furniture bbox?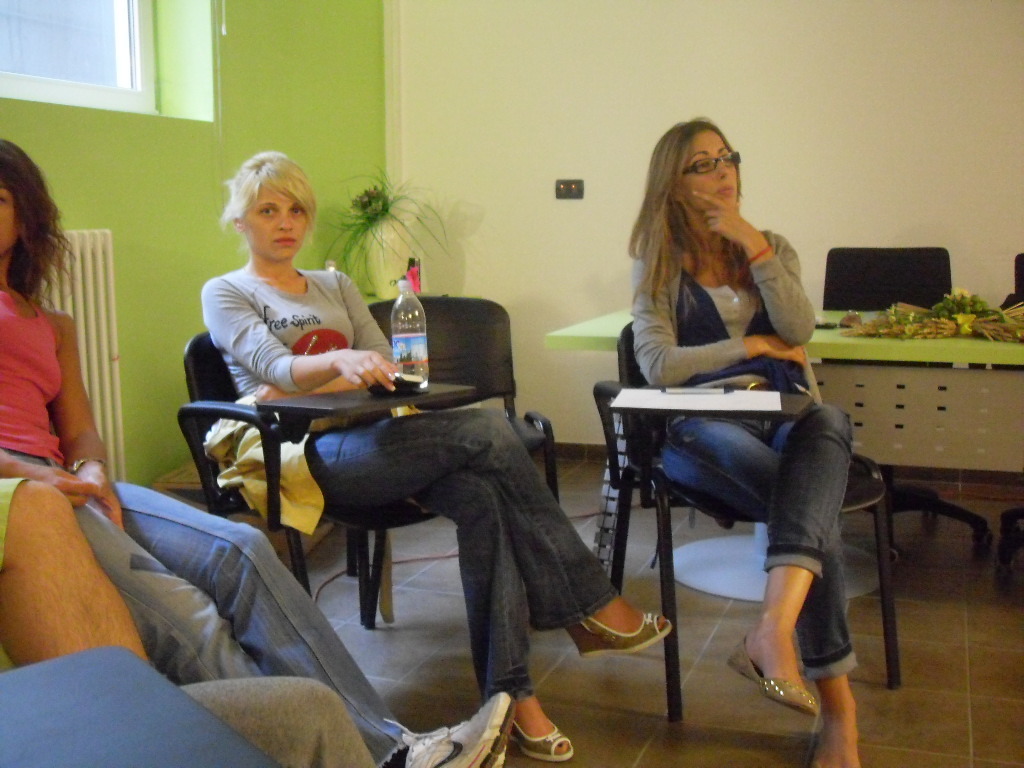
pyautogui.locateOnScreen(177, 333, 442, 625)
